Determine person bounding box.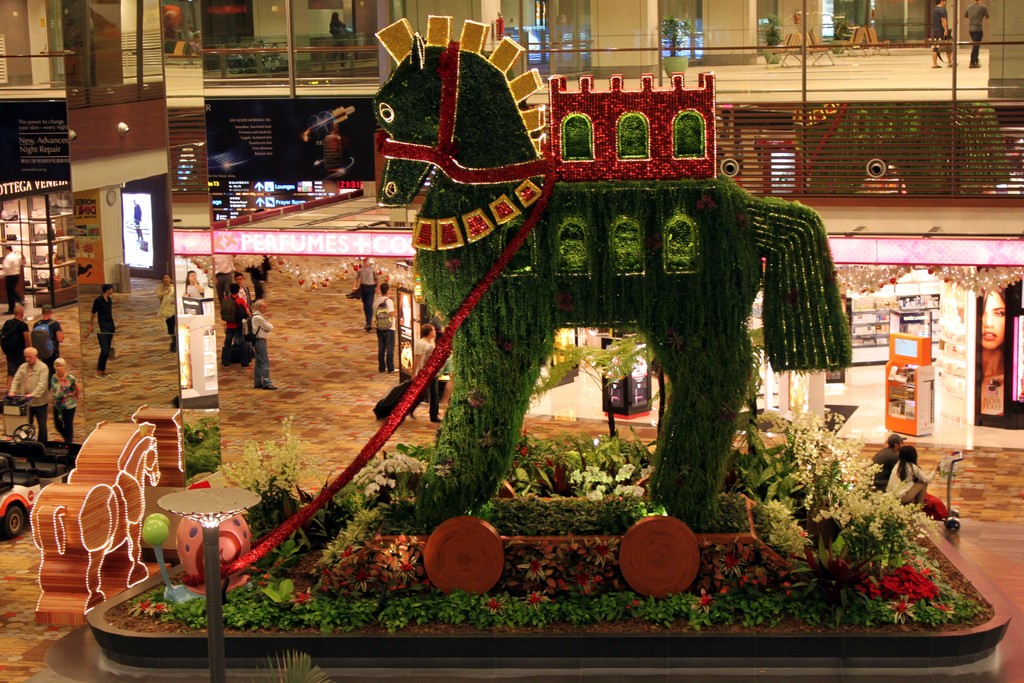
Determined: {"left": 180, "top": 268, "right": 198, "bottom": 304}.
